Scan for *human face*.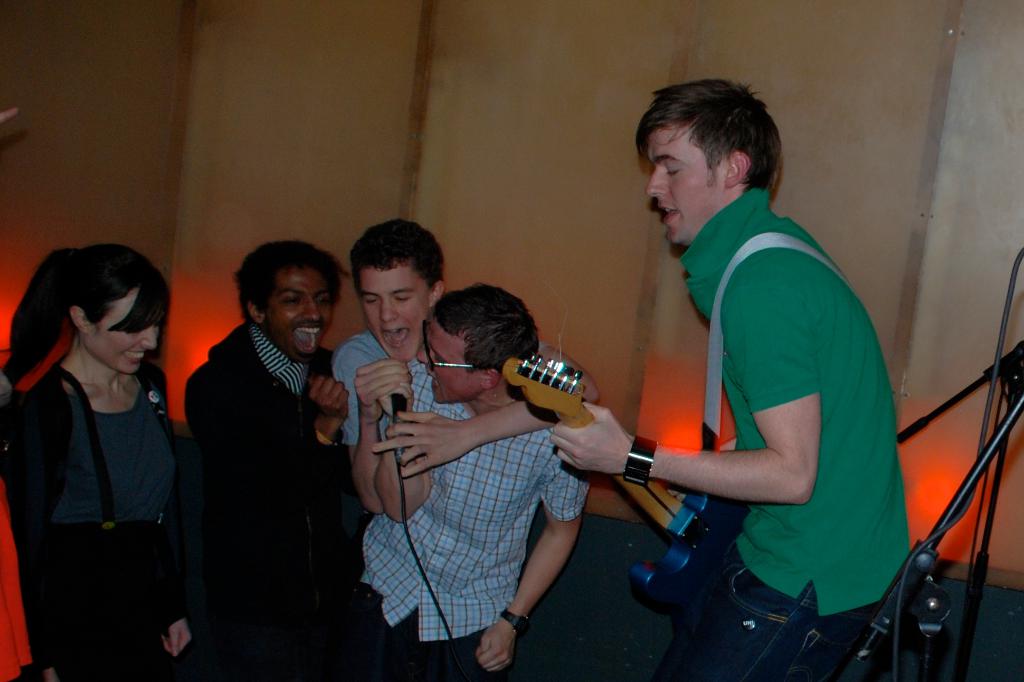
Scan result: x1=356, y1=264, x2=428, y2=361.
